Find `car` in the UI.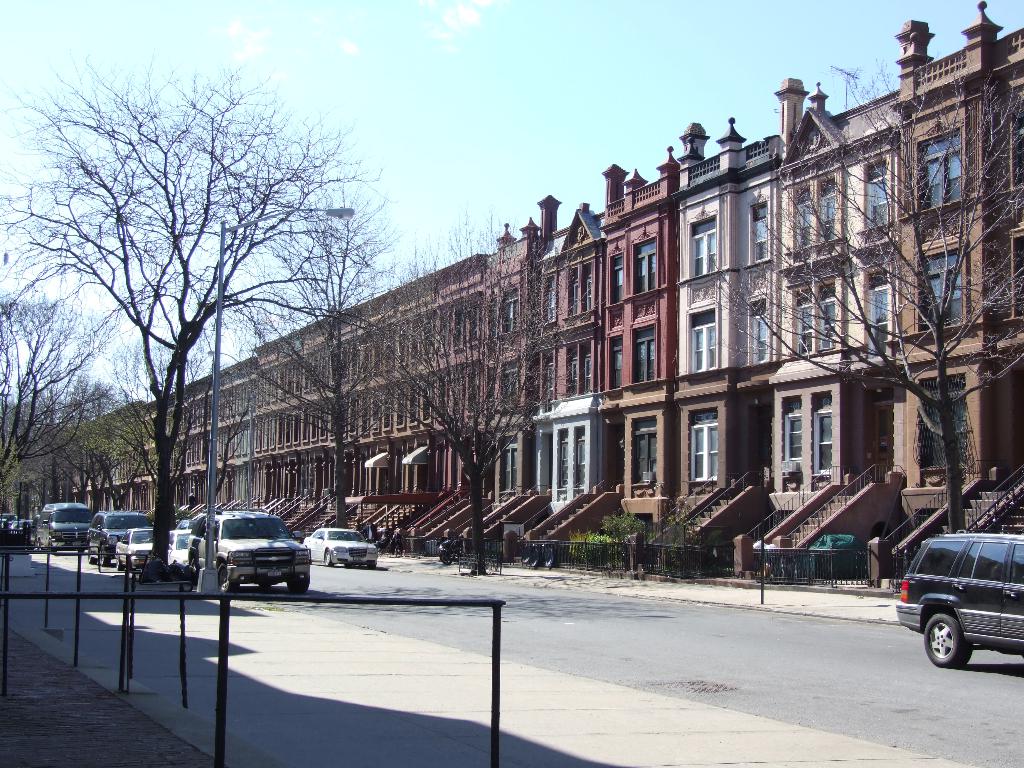
UI element at <bbox>117, 527, 164, 576</bbox>.
